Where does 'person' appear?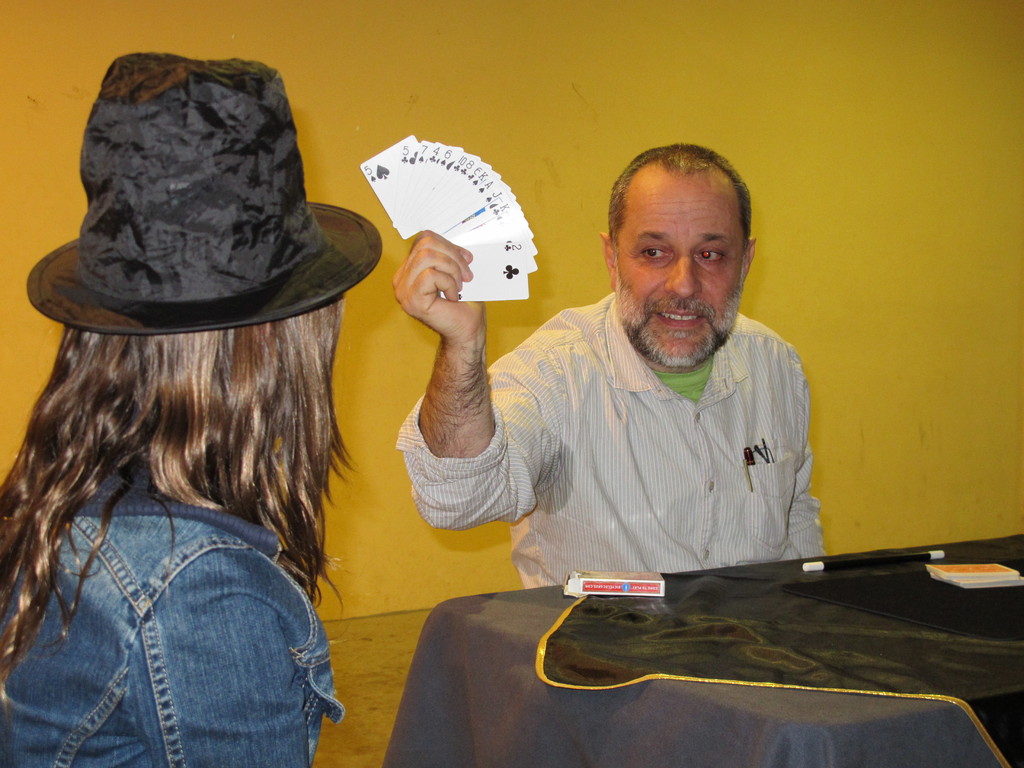
Appears at x1=380, y1=129, x2=841, y2=652.
